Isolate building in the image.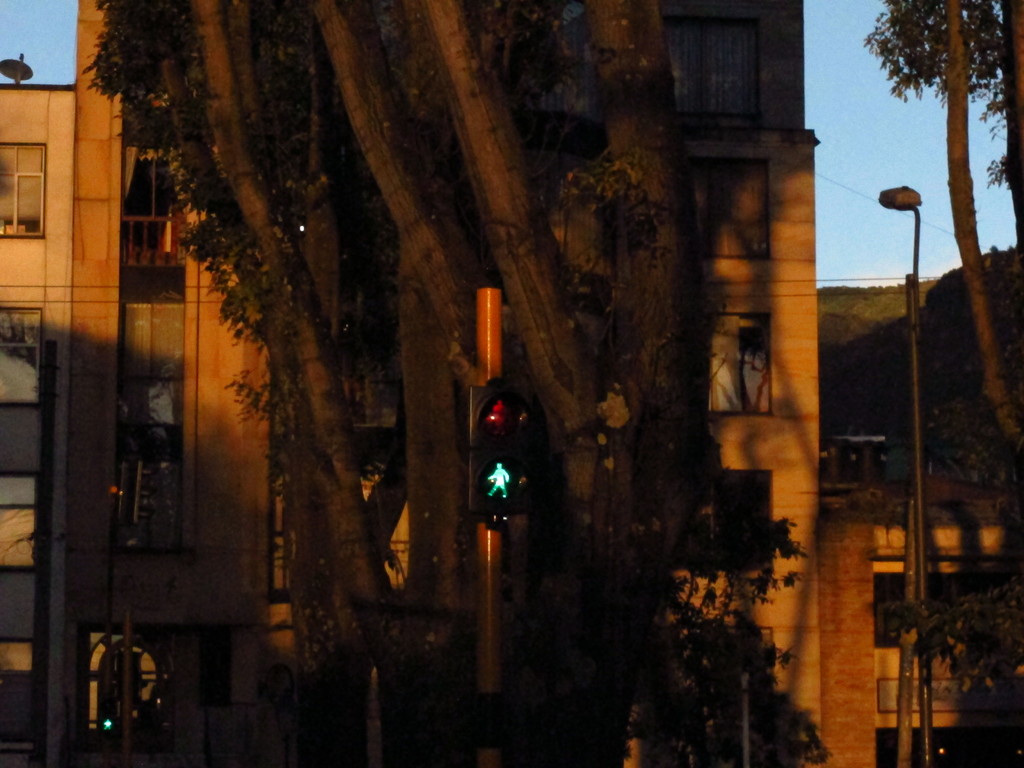
Isolated region: pyautogui.locateOnScreen(0, 0, 1023, 767).
